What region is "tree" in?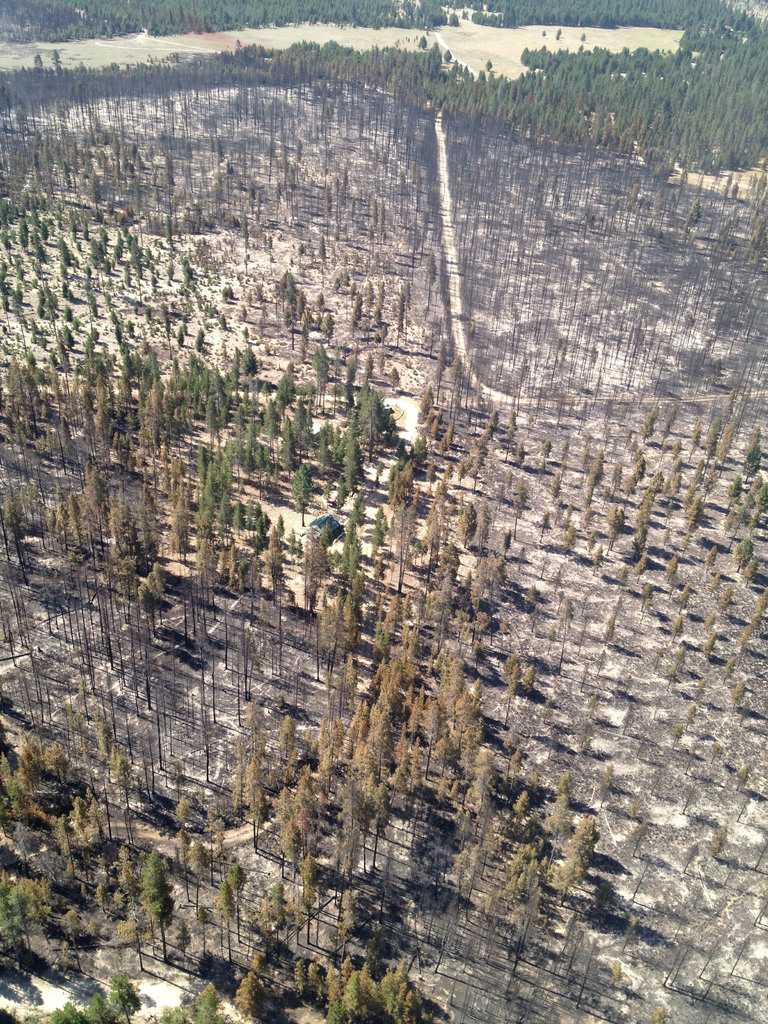
[541, 514, 551, 533].
